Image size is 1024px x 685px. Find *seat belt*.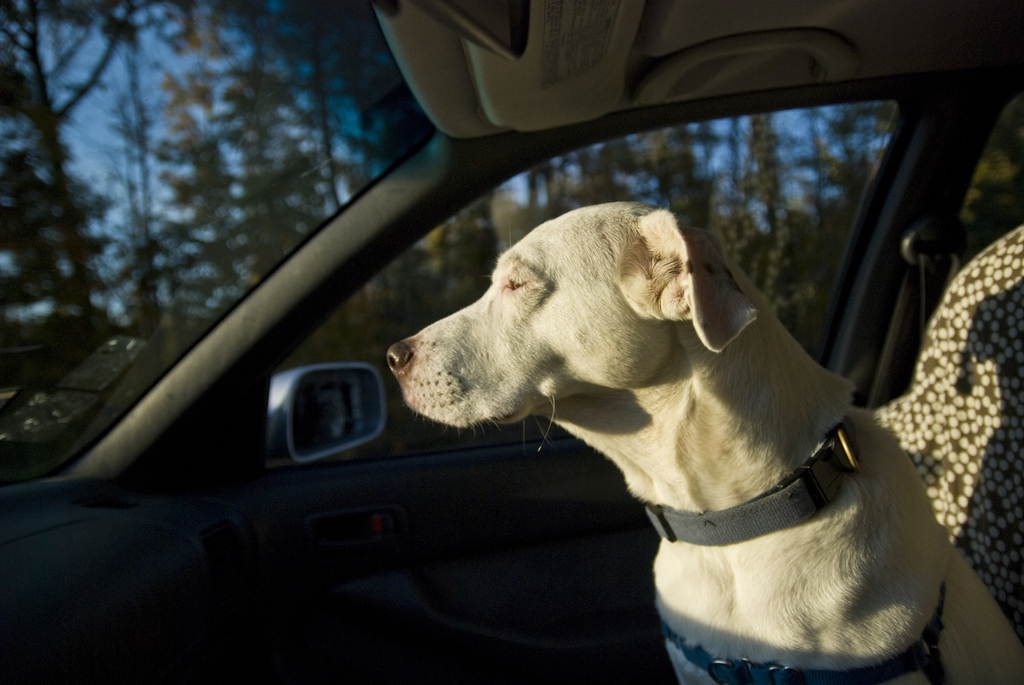
bbox(870, 250, 963, 408).
